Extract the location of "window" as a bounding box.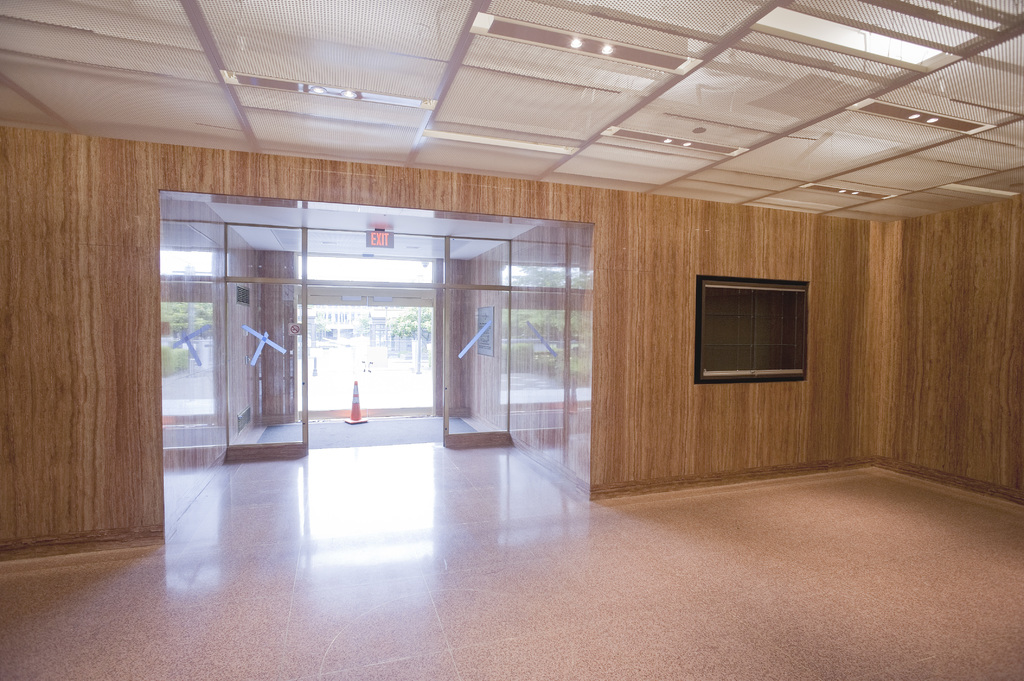
[x1=692, y1=272, x2=808, y2=386].
